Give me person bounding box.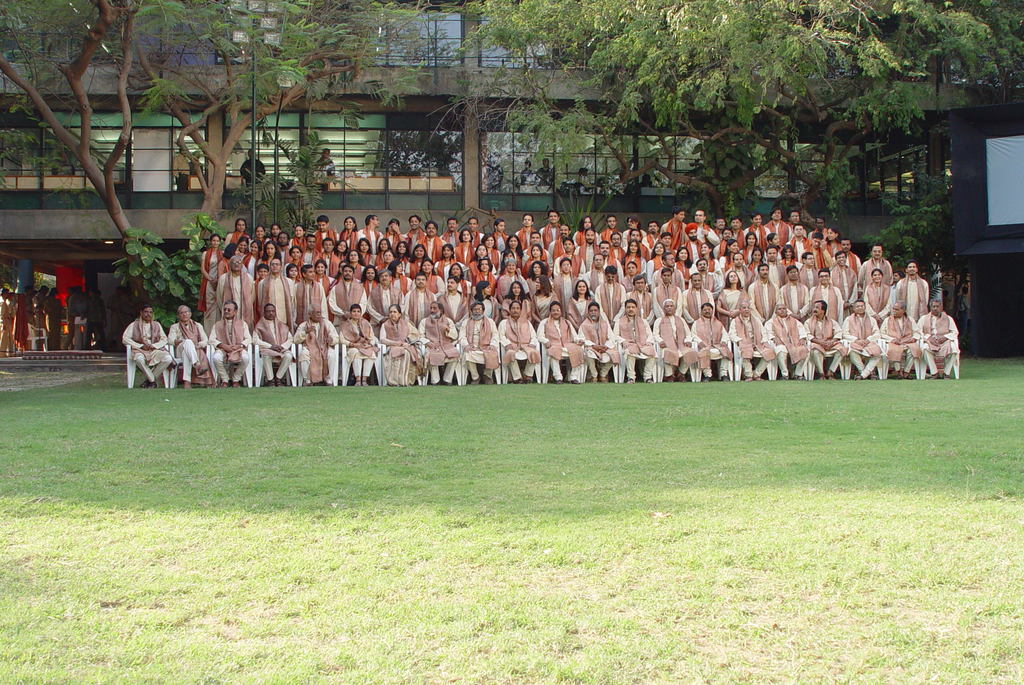
168, 297, 209, 385.
